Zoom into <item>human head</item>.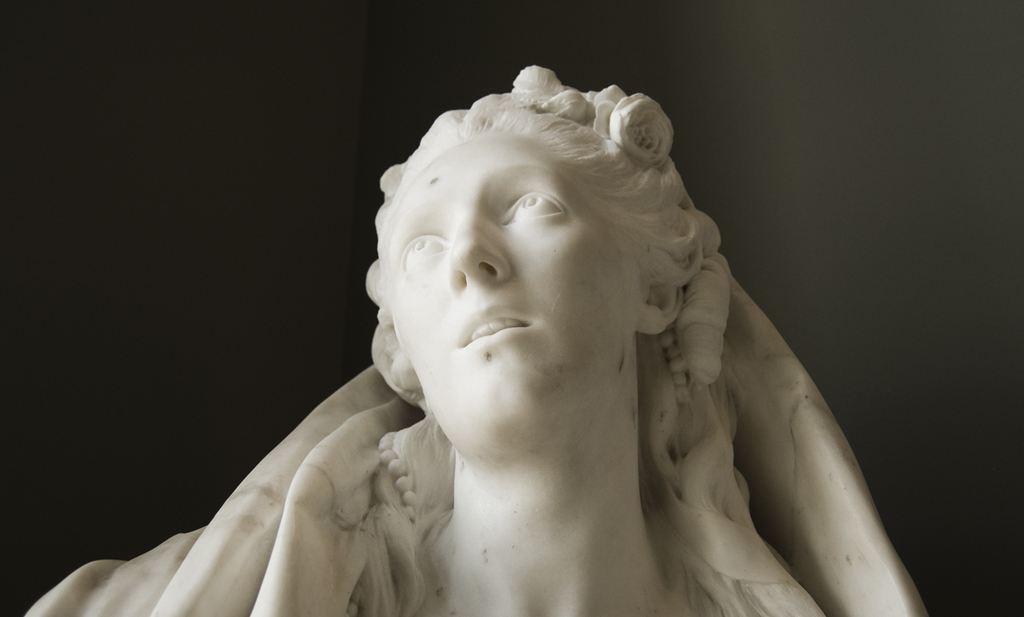
Zoom target: (x1=348, y1=62, x2=703, y2=425).
